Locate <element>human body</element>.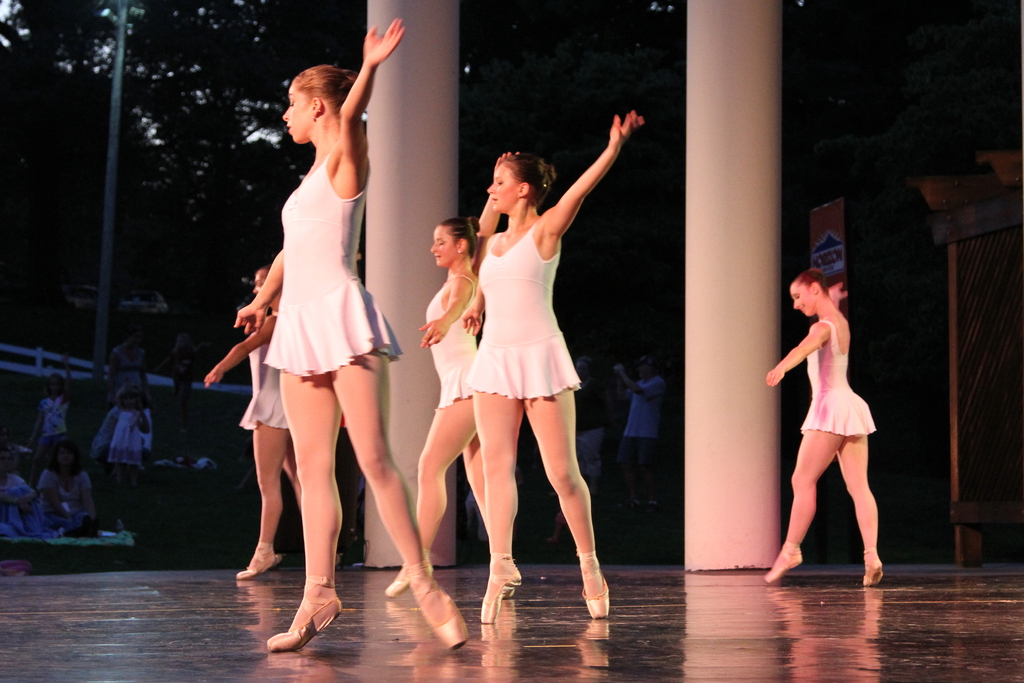
Bounding box: (772, 242, 891, 577).
